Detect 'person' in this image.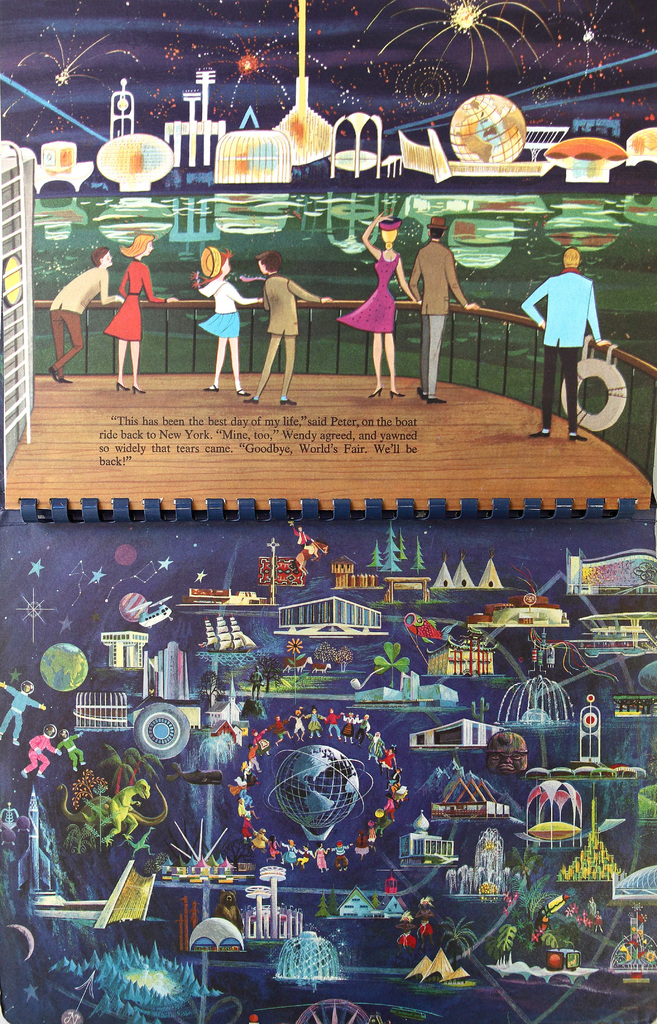
Detection: box(515, 248, 604, 432).
